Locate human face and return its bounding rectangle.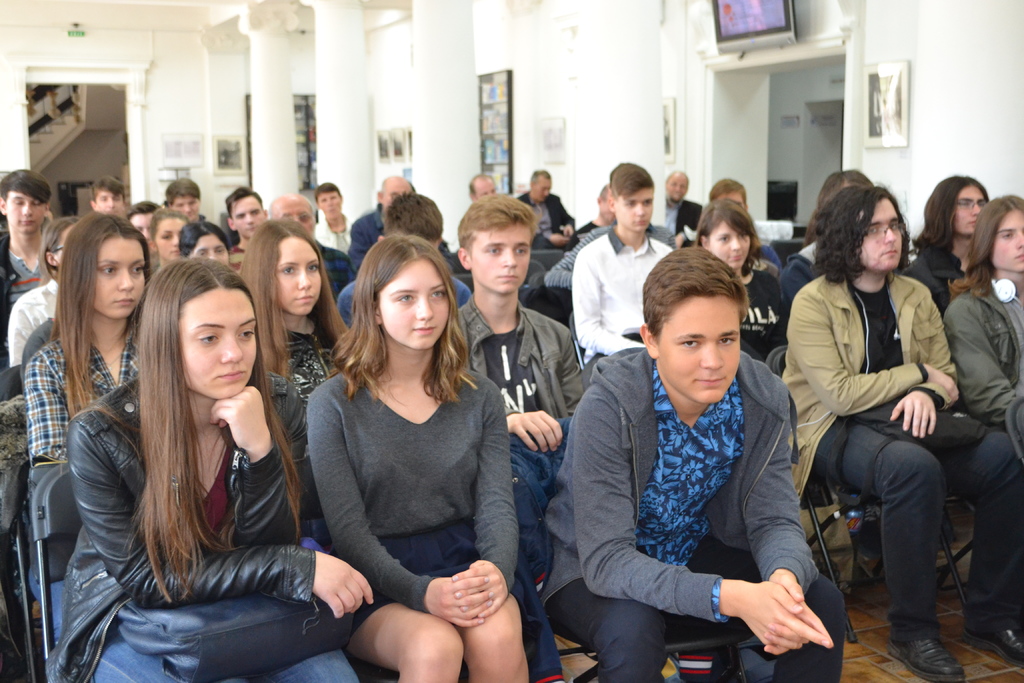
{"x1": 225, "y1": 197, "x2": 263, "y2": 236}.
